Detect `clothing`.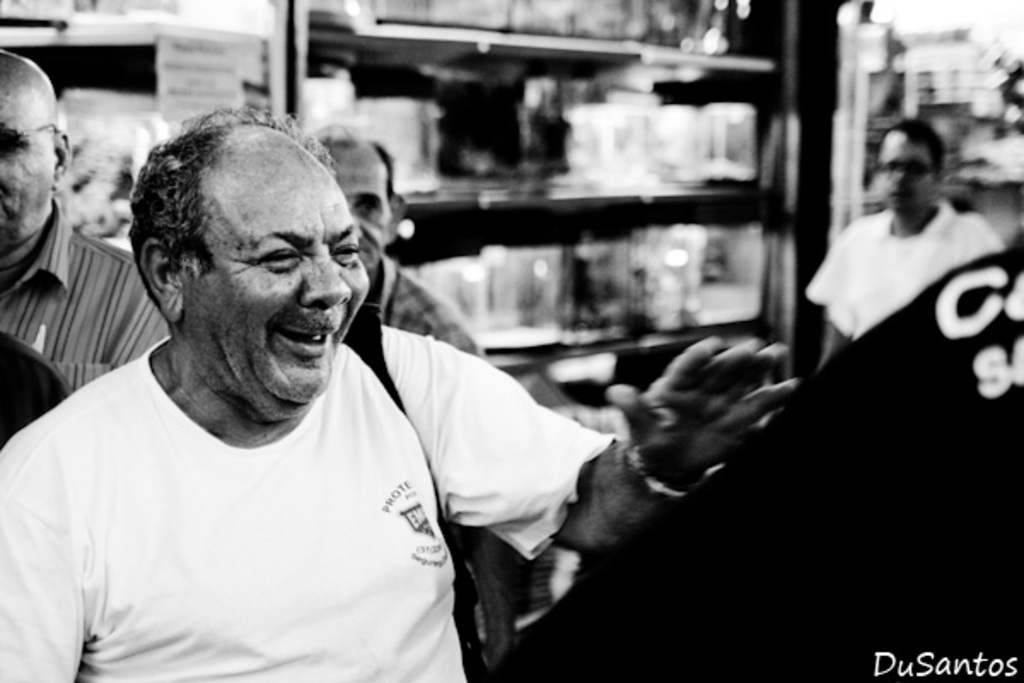
Detected at Rect(0, 326, 618, 681).
